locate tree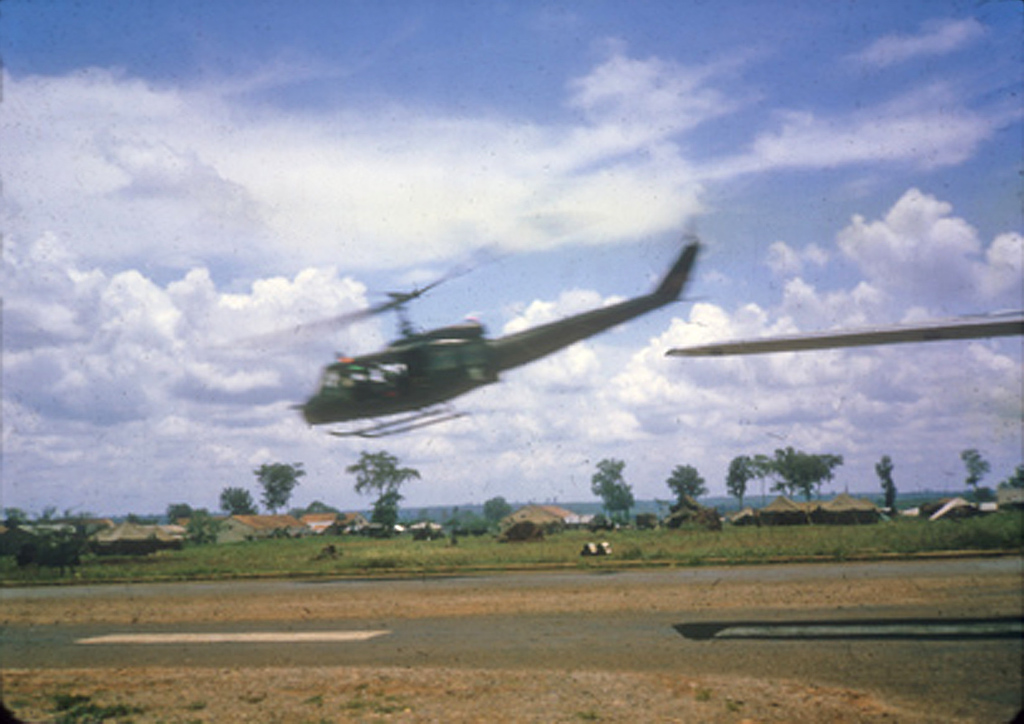
x1=167 y1=502 x2=219 y2=524
